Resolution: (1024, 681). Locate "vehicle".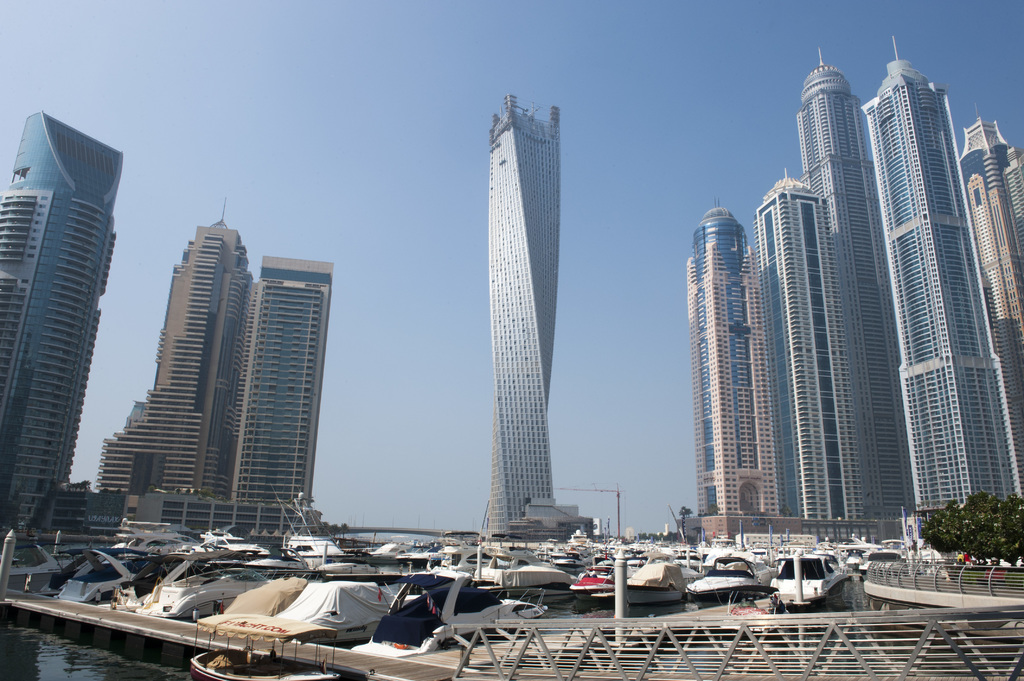
<bbox>835, 534, 872, 556</bbox>.
